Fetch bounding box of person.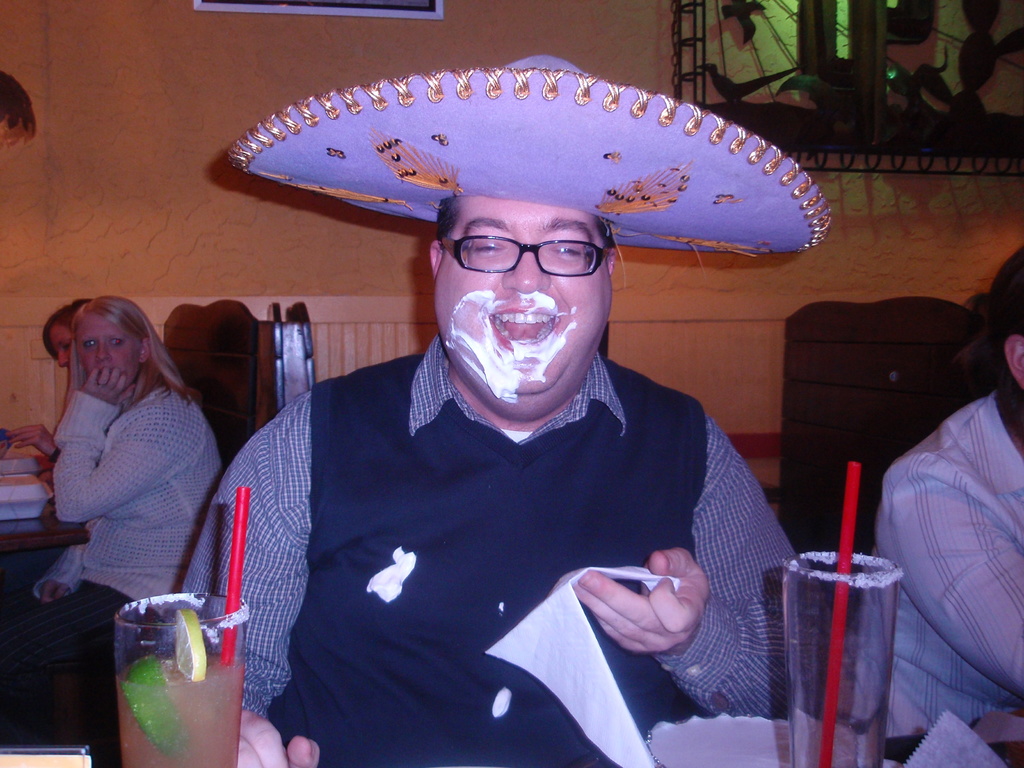
Bbox: bbox(3, 301, 101, 463).
